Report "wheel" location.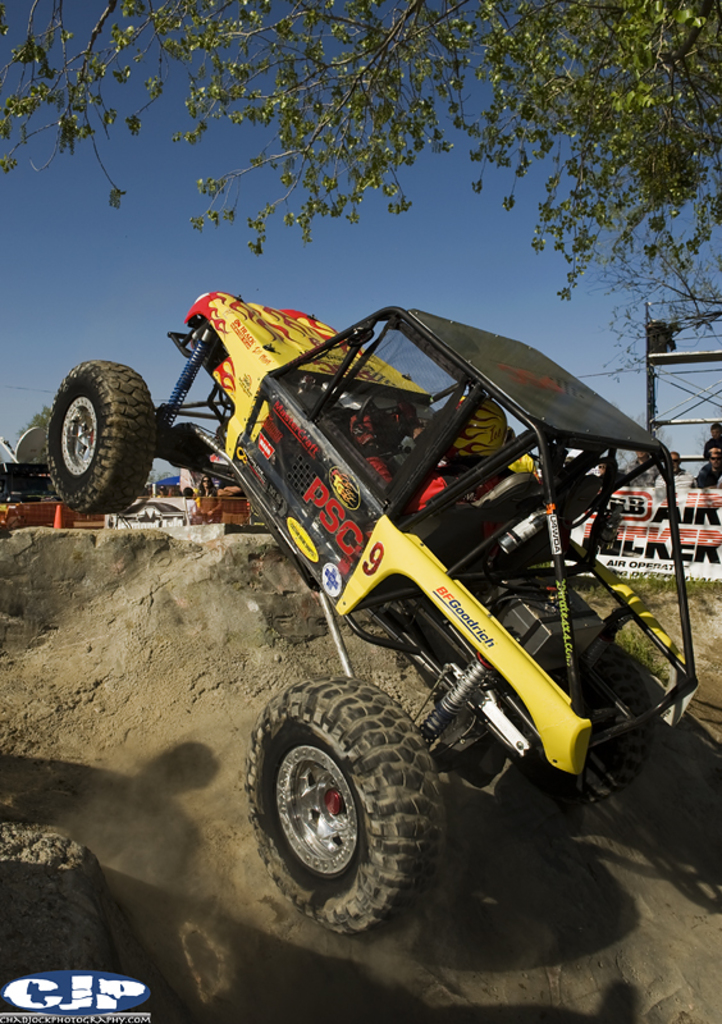
Report: bbox=(358, 385, 412, 456).
